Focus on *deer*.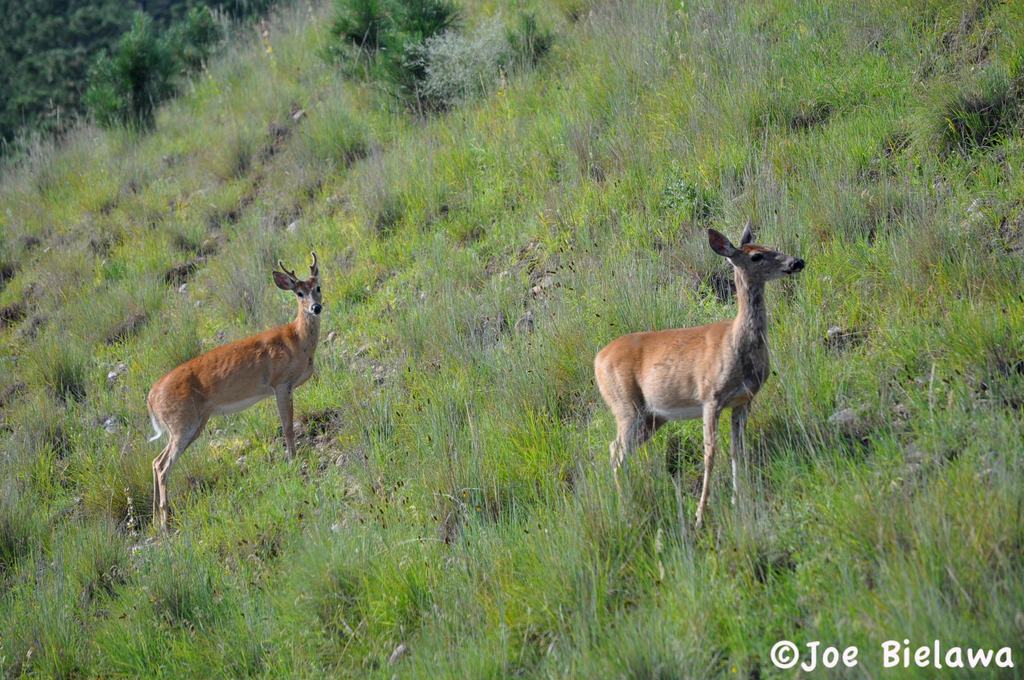
Focused at 594/232/810/517.
